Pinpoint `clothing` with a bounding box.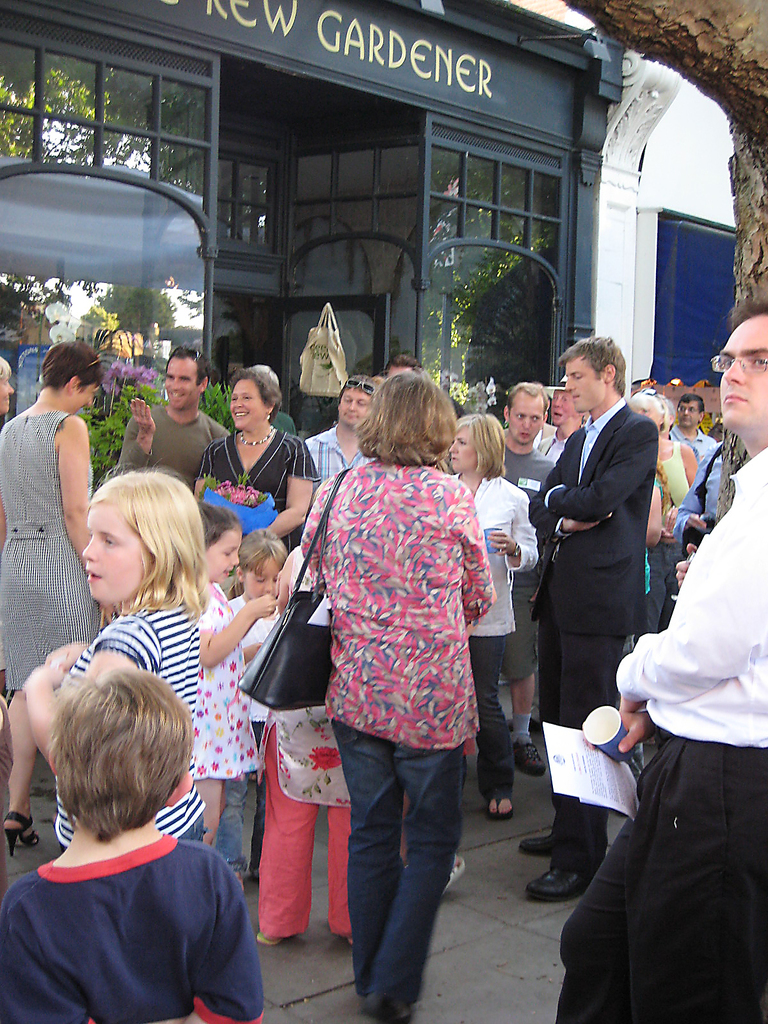
bbox(195, 423, 331, 519).
